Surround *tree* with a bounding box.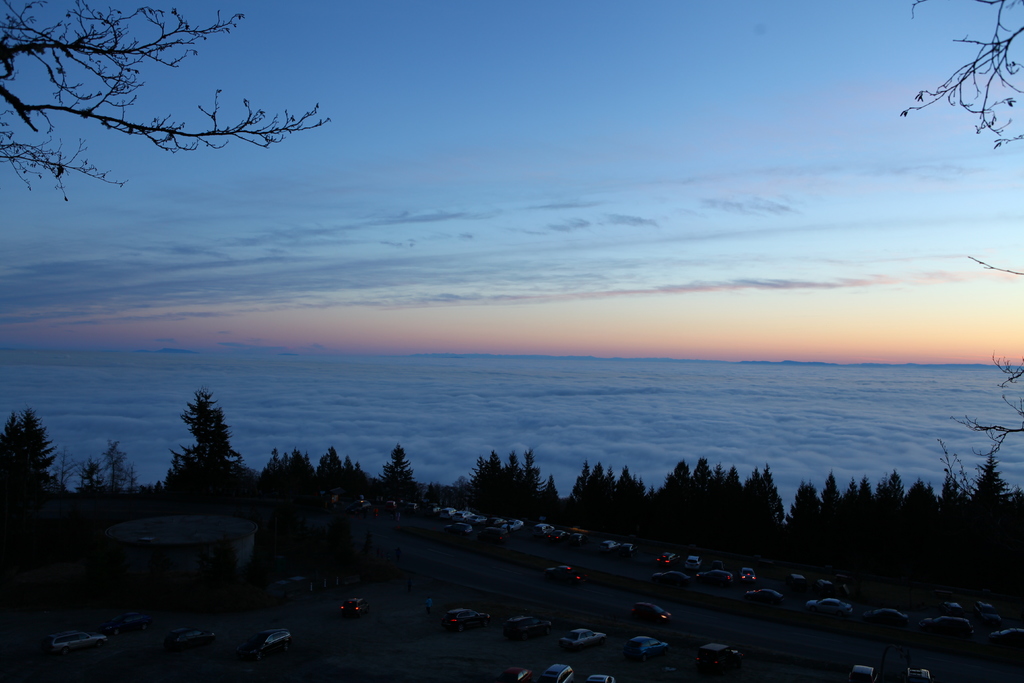
rect(924, 452, 1023, 609).
